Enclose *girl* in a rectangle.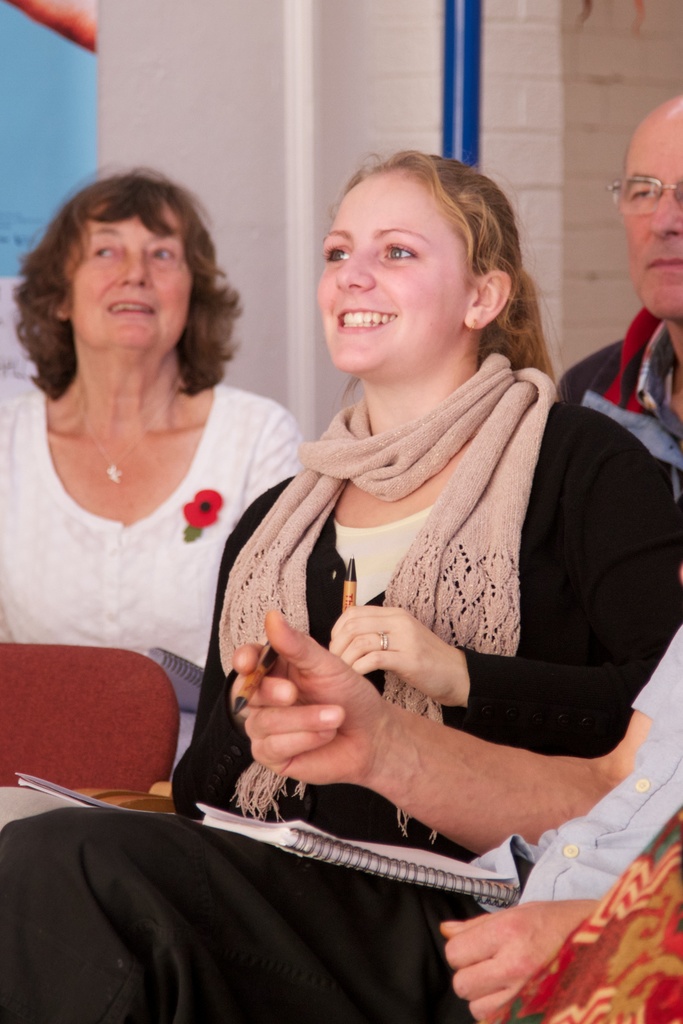
bbox(0, 148, 682, 1023).
